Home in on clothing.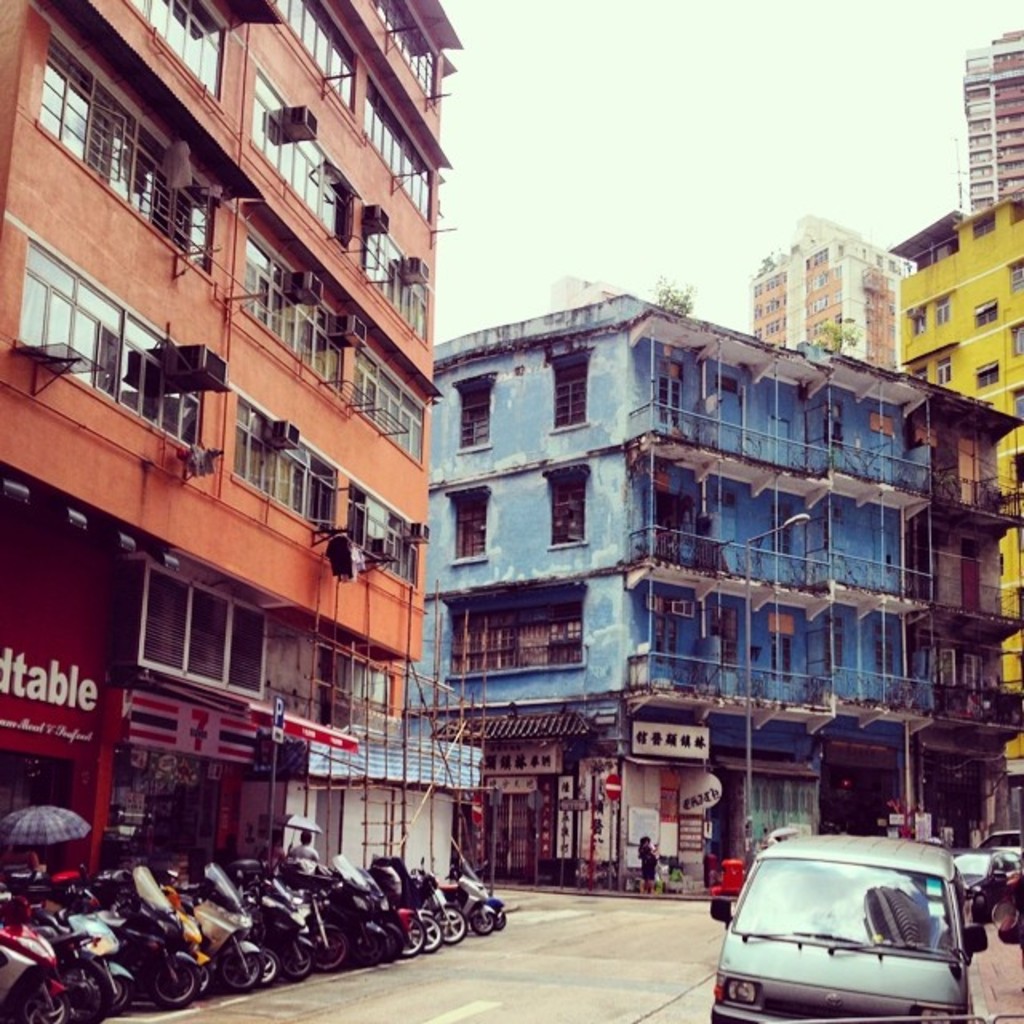
Homed in at {"x1": 635, "y1": 838, "x2": 667, "y2": 872}.
